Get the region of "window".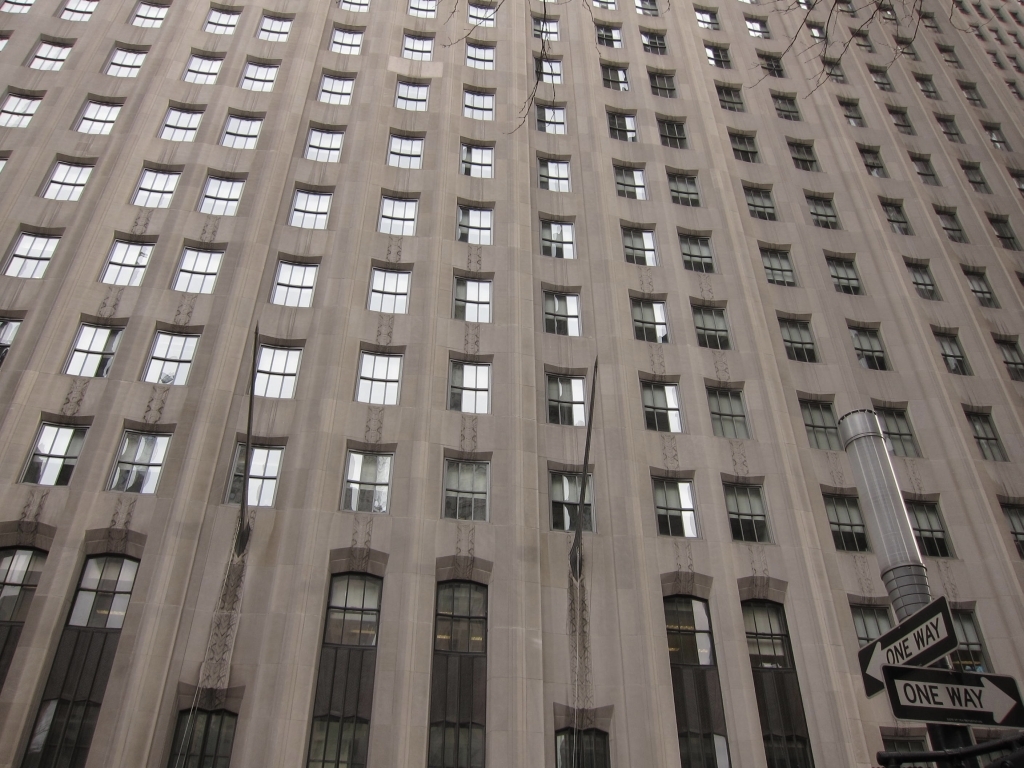
0 89 42 128.
